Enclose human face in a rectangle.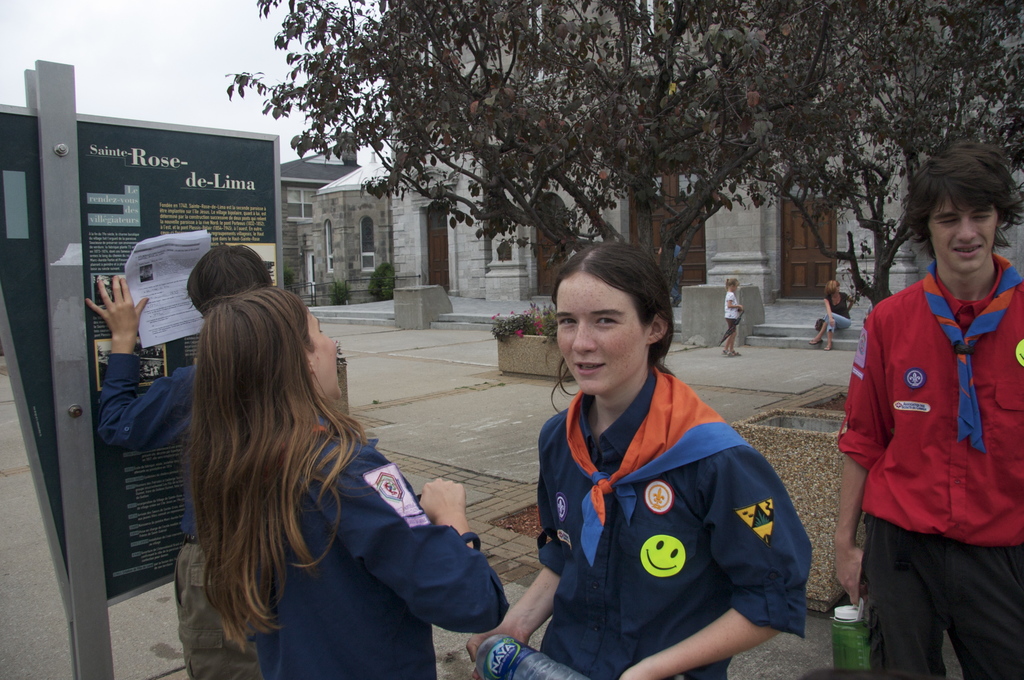
BBox(557, 272, 644, 396).
